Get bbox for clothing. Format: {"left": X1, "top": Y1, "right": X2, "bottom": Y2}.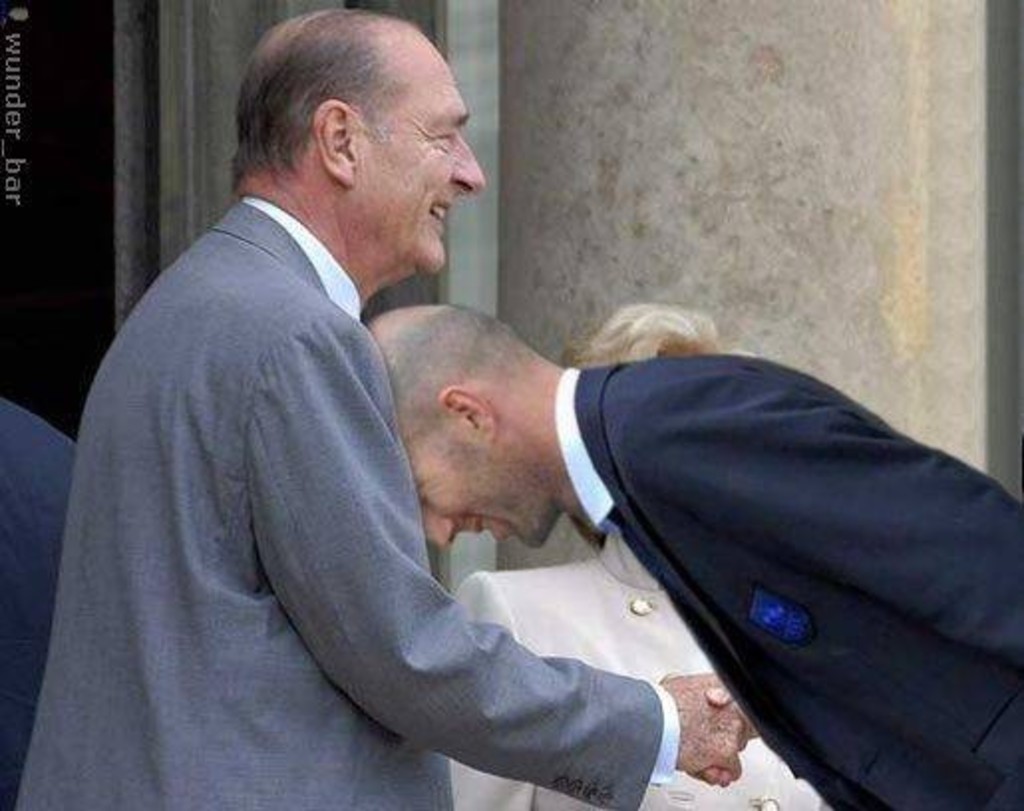
{"left": 26, "top": 207, "right": 668, "bottom": 801}.
